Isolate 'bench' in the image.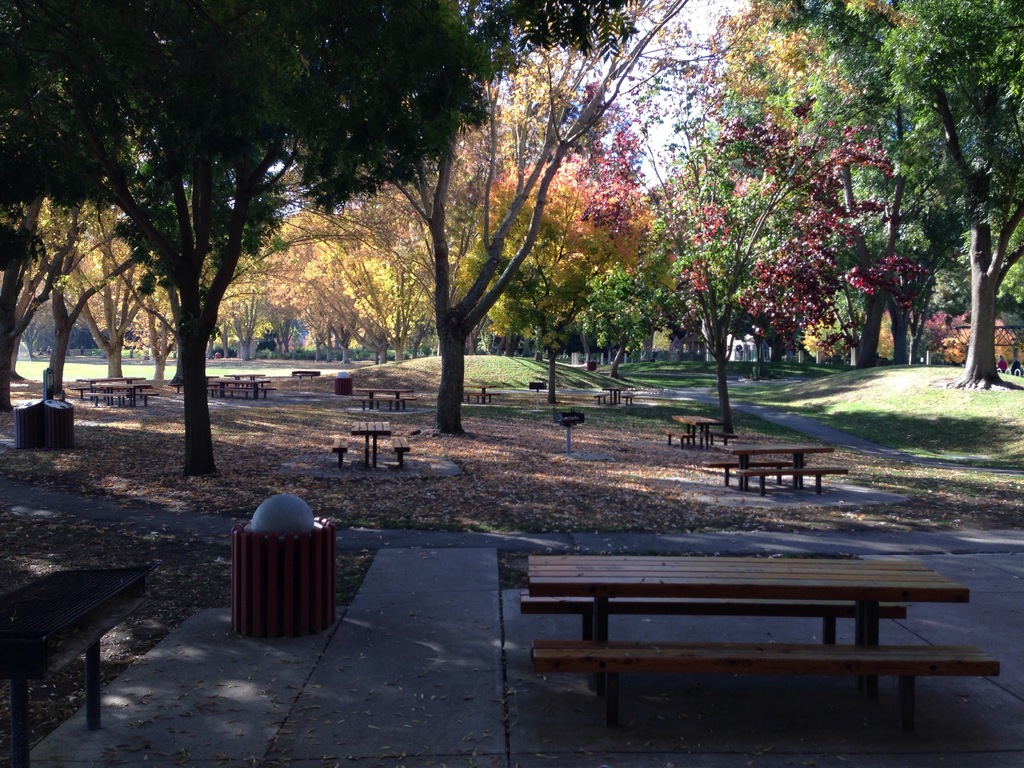
Isolated region: select_region(659, 410, 732, 443).
